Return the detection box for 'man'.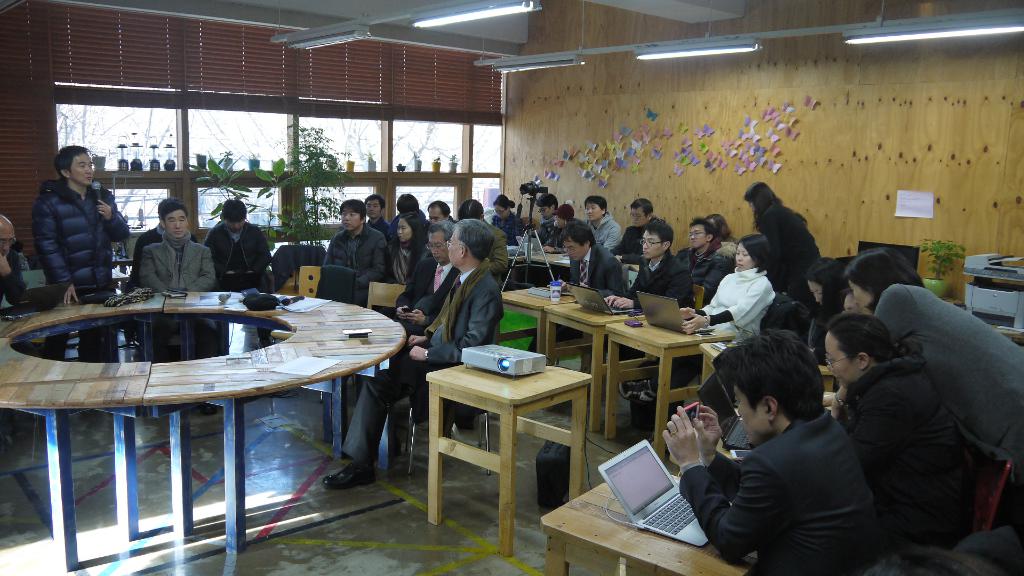
(320, 213, 508, 495).
